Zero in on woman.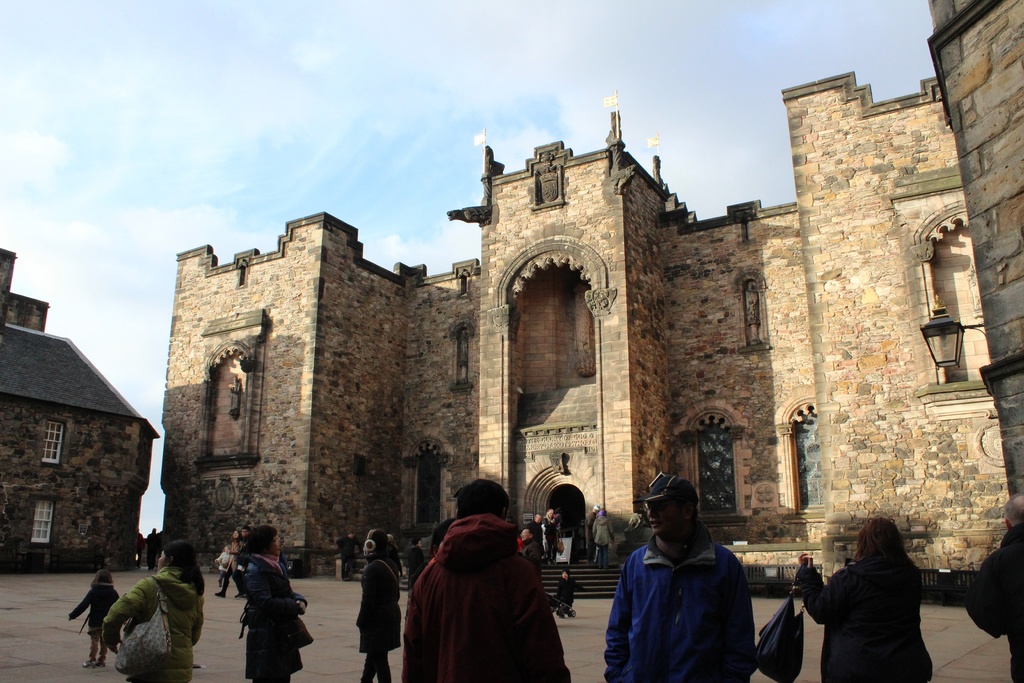
Zeroed in: left=797, top=513, right=933, bottom=682.
